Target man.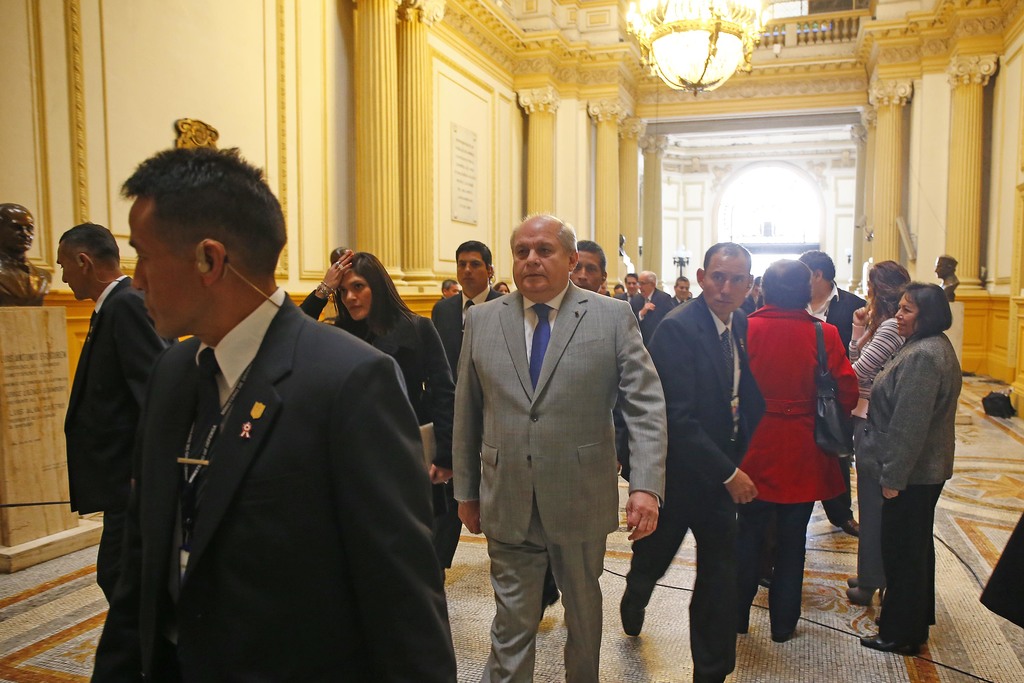
Target region: {"x1": 58, "y1": 219, "x2": 185, "y2": 610}.
